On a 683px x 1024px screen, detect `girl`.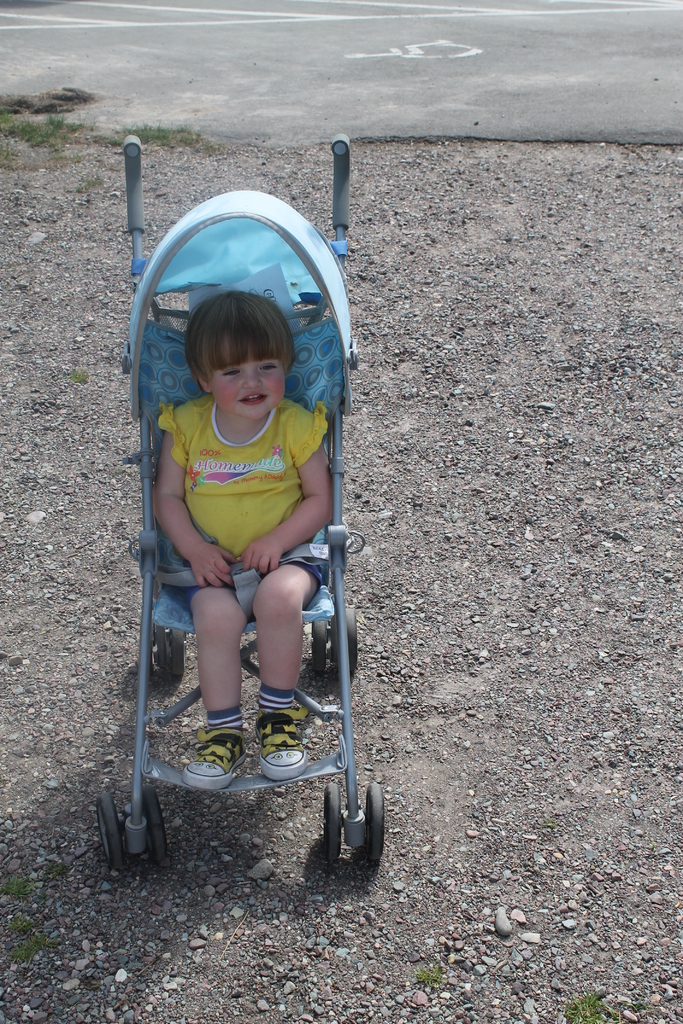
<box>149,290,334,788</box>.
